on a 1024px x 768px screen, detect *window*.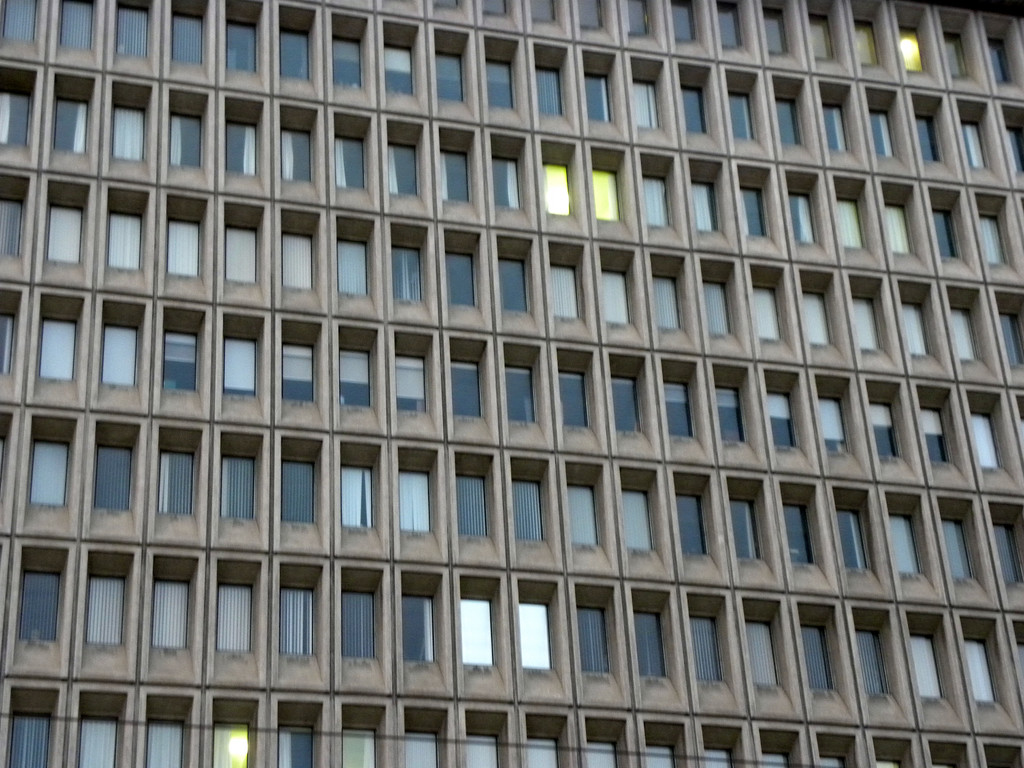
[331,321,388,438].
